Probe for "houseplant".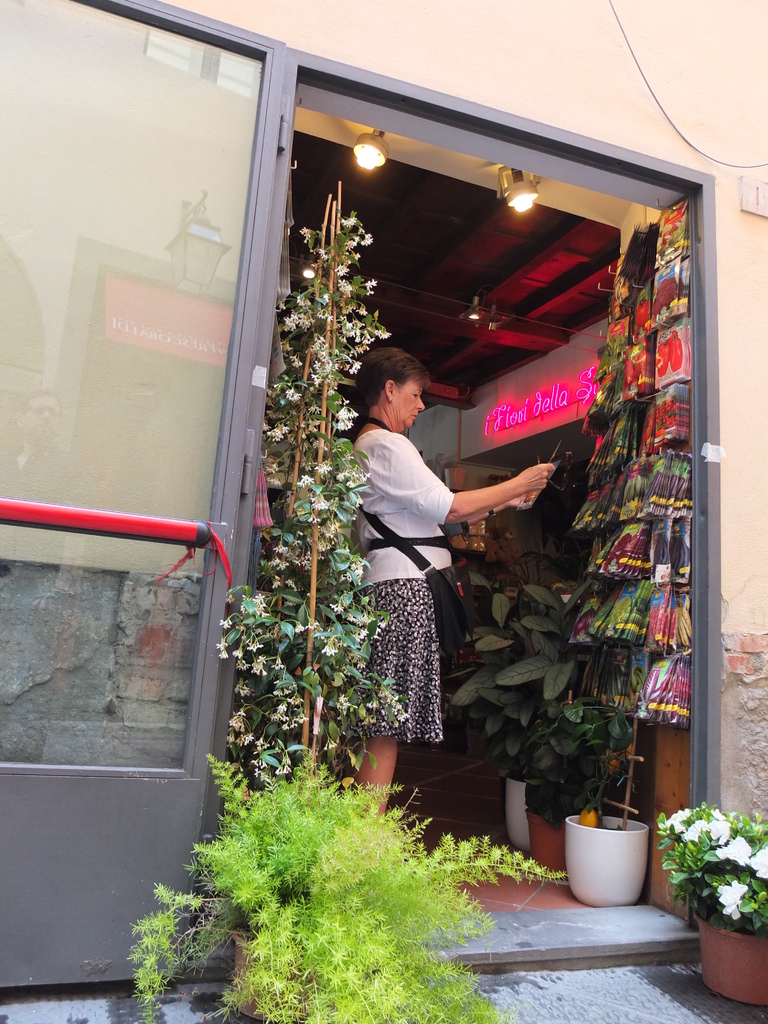
Probe result: l=495, t=574, r=637, b=874.
